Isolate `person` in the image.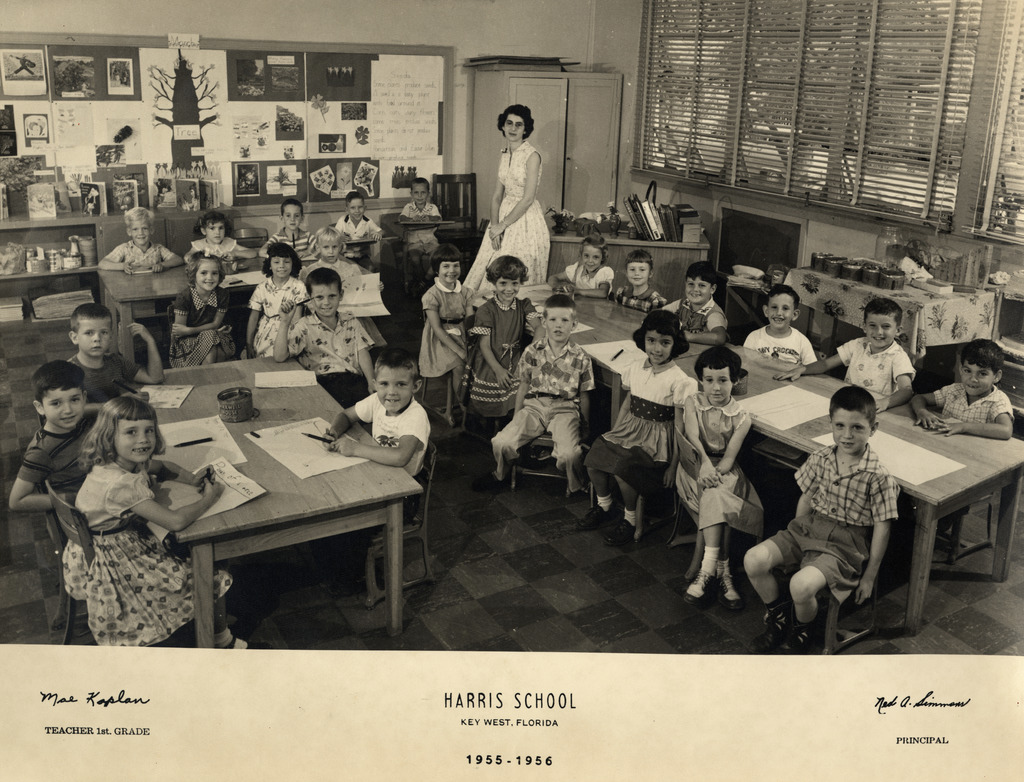
Isolated region: 164 252 239 372.
